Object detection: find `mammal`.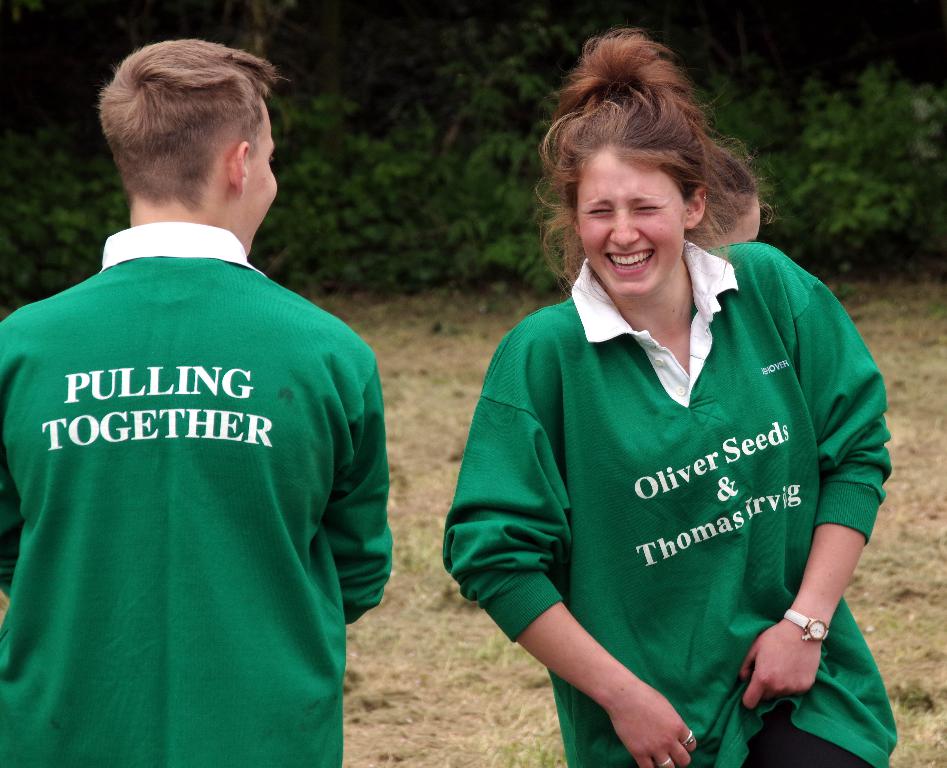
BBox(0, 37, 397, 767).
